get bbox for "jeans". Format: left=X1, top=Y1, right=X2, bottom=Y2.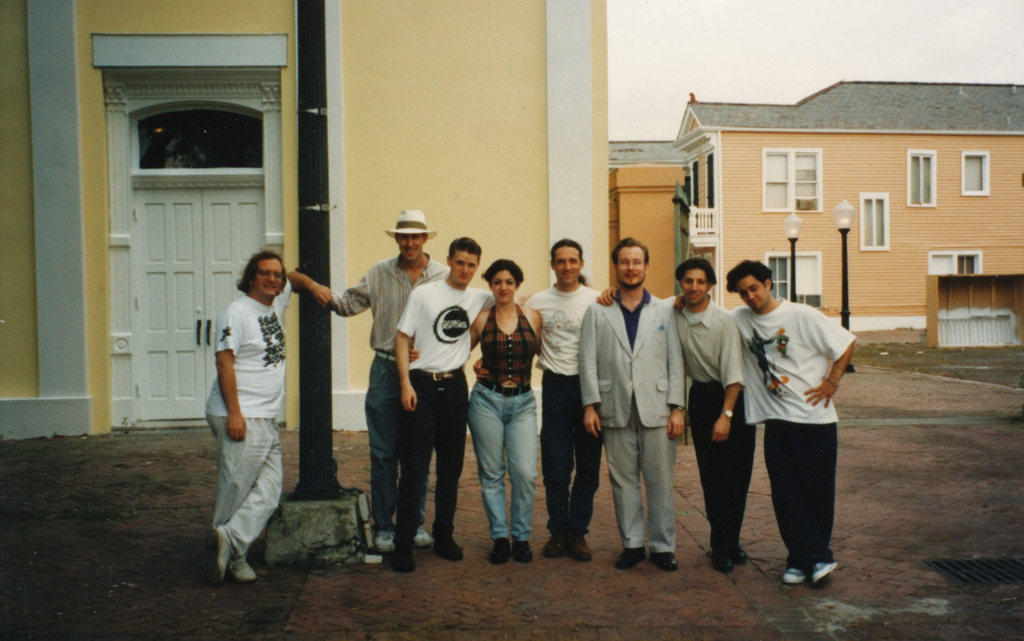
left=466, top=372, right=543, bottom=564.
